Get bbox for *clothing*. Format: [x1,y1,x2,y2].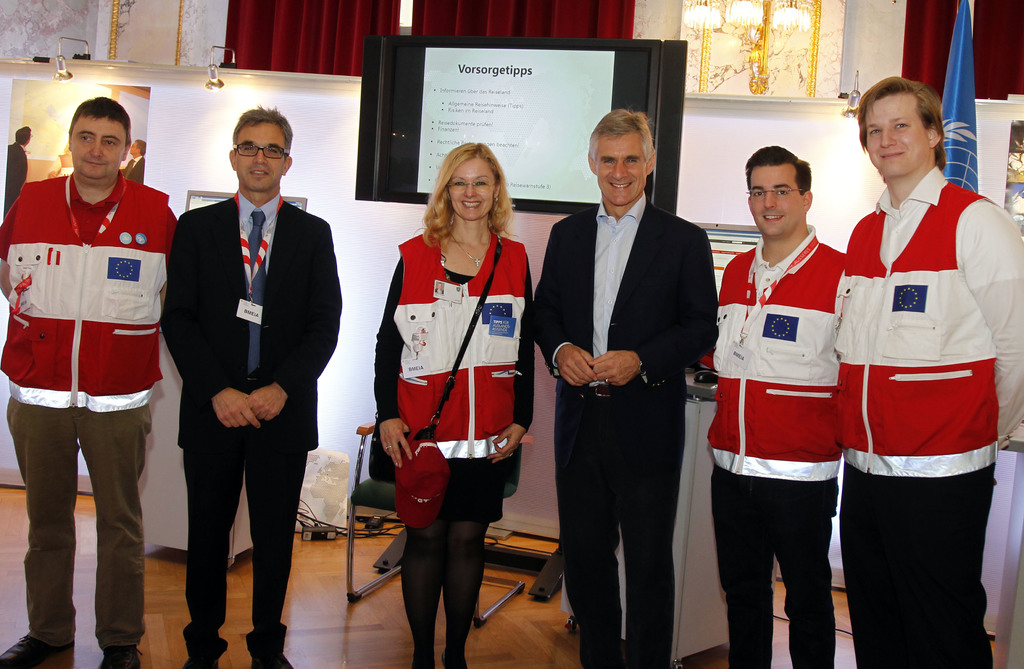
[707,226,847,479].
